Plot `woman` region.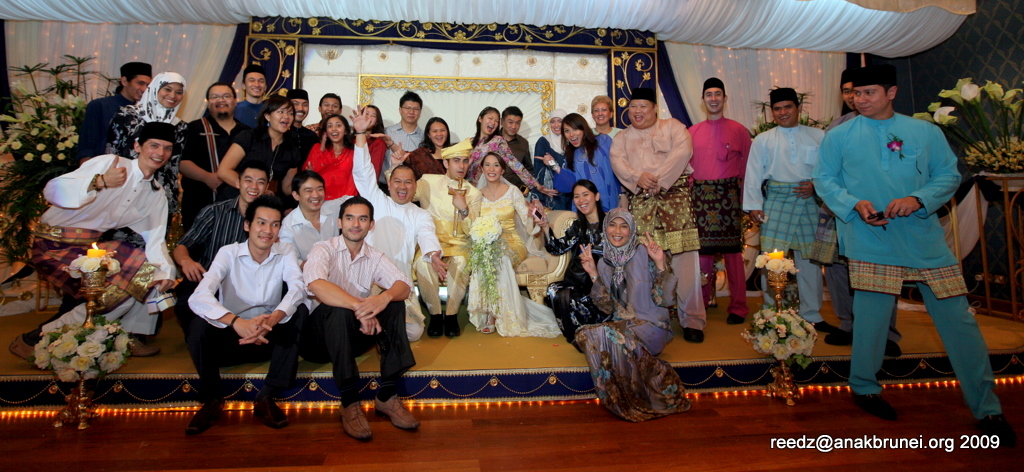
Plotted at <box>463,100,564,197</box>.
